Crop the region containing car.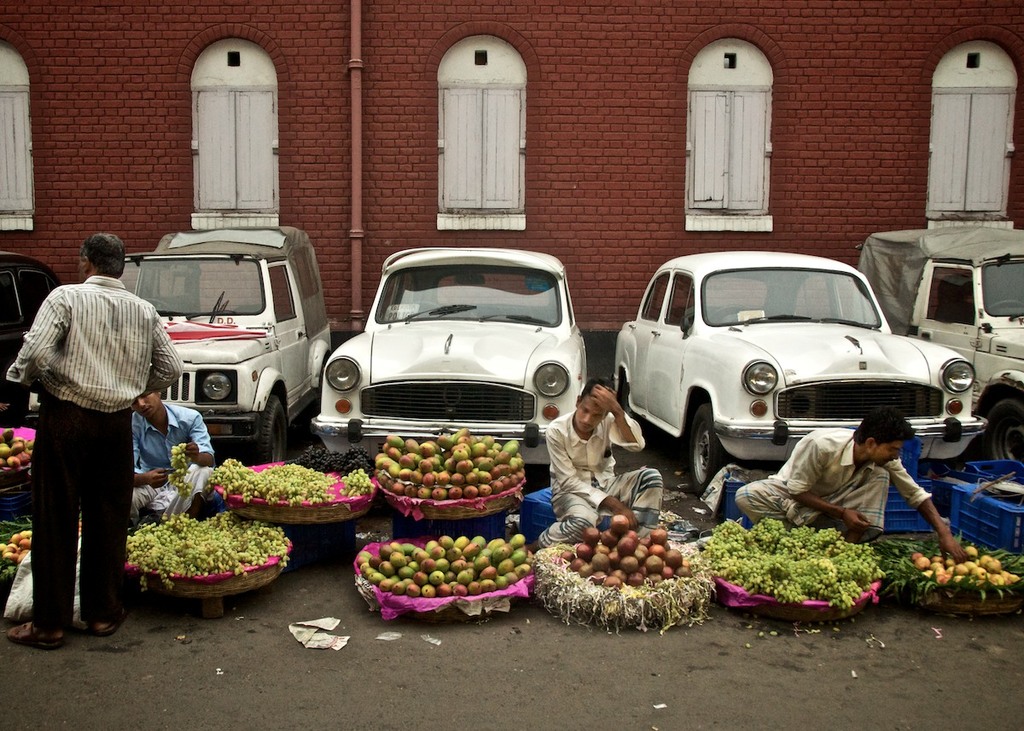
Crop region: [620, 246, 990, 490].
